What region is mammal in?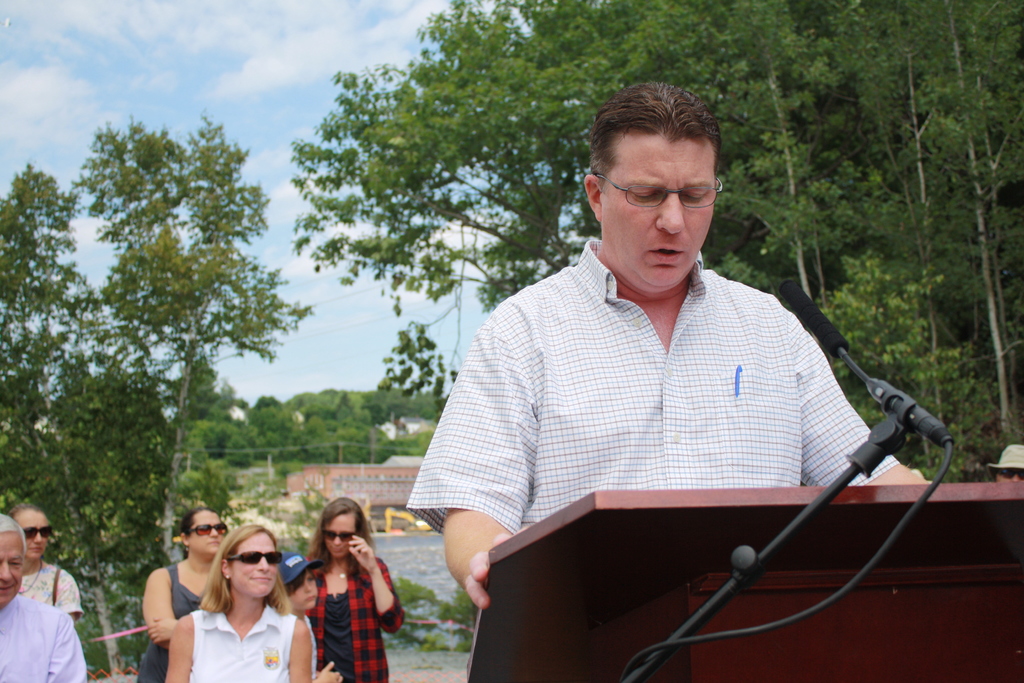
x1=139 y1=504 x2=228 y2=670.
